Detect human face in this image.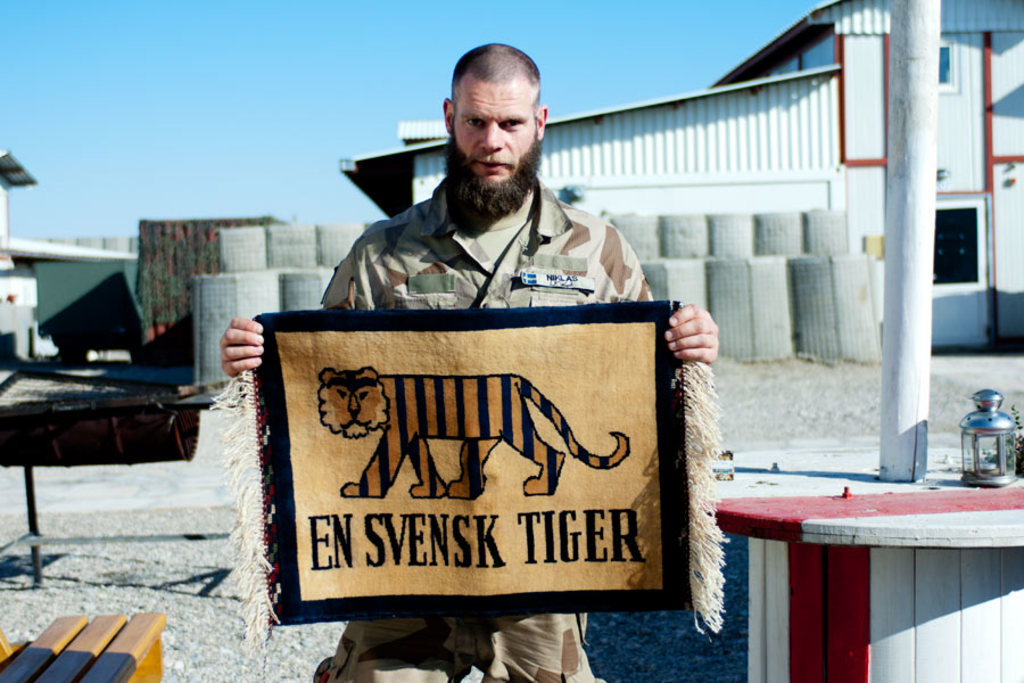
Detection: rect(453, 72, 536, 180).
